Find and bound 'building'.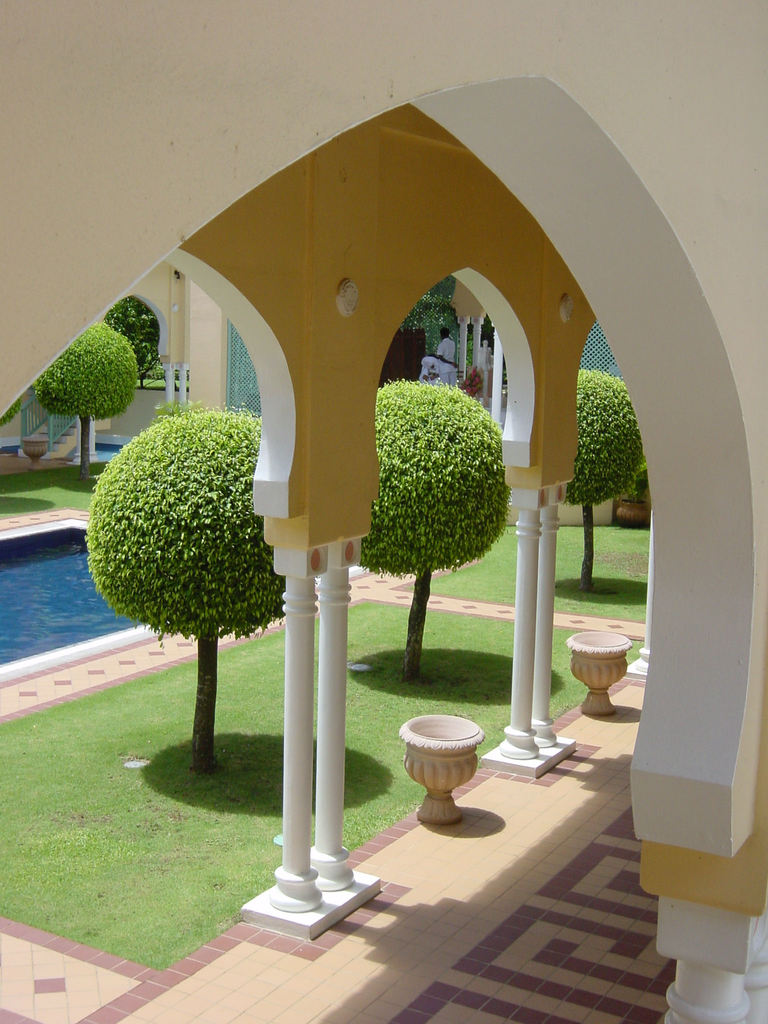
Bound: 0:0:767:1023.
